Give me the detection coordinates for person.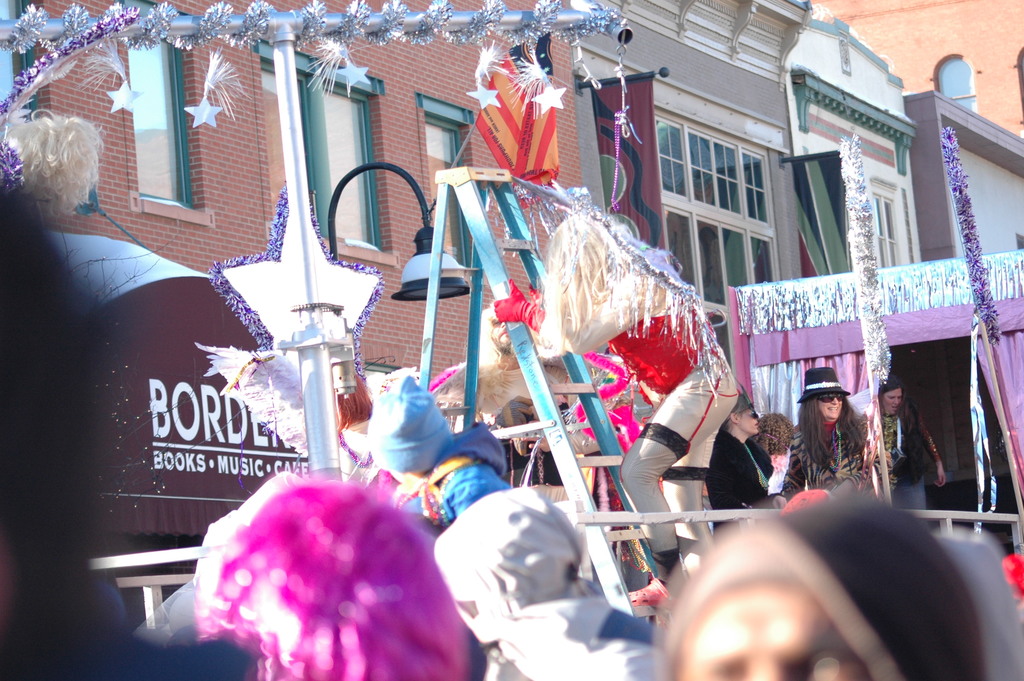
left=756, top=404, right=799, bottom=474.
